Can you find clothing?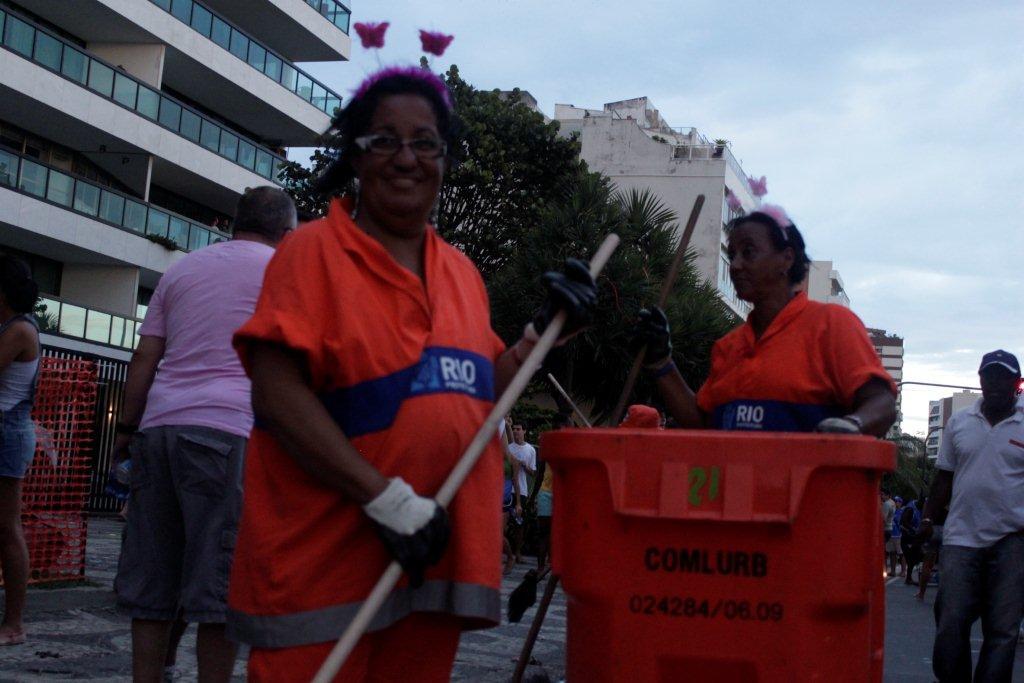
Yes, bounding box: 894:506:920:564.
